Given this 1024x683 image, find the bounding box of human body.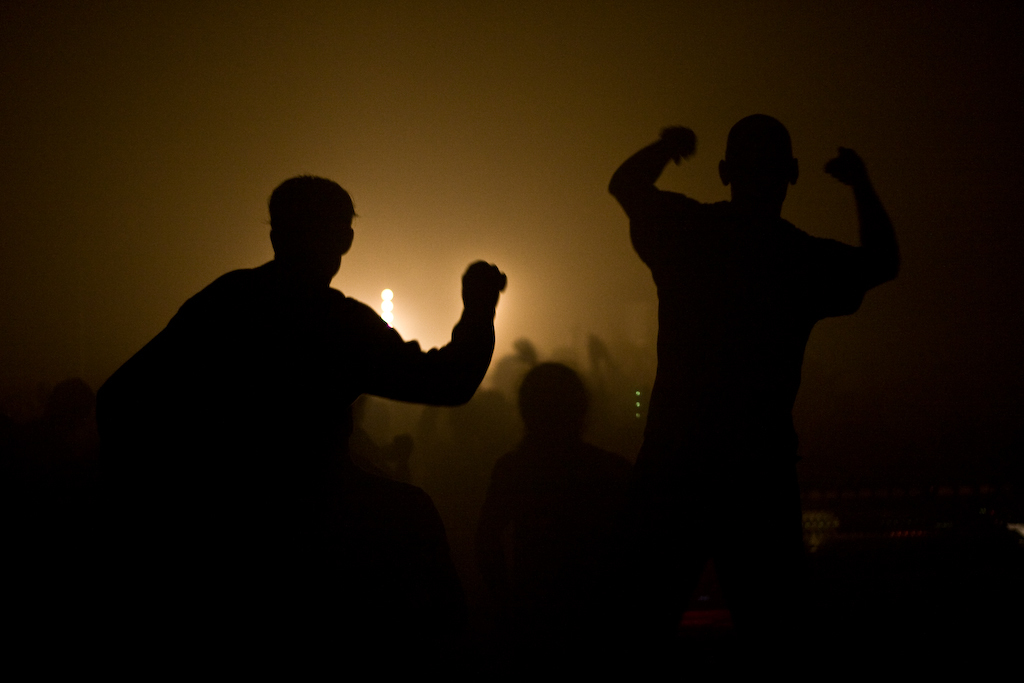
[606, 112, 898, 667].
